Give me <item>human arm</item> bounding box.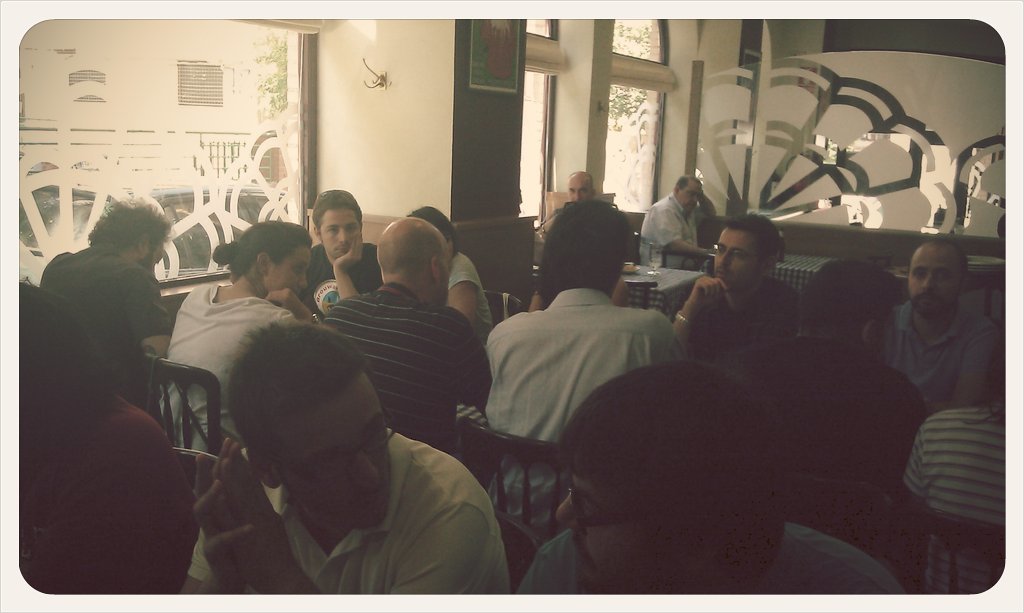
(180,455,244,599).
